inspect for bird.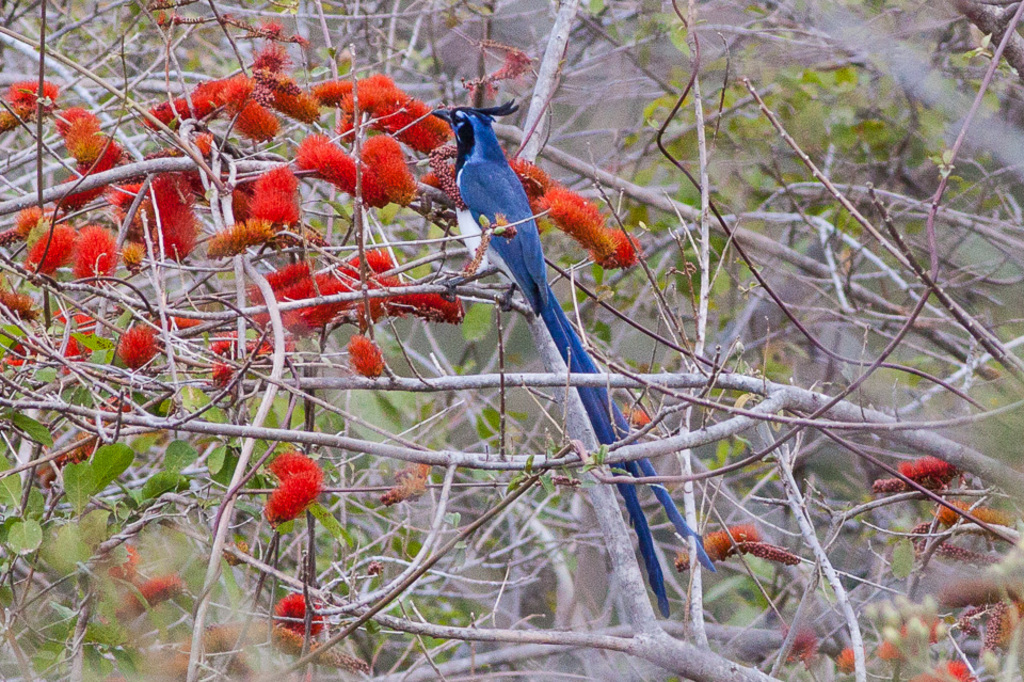
Inspection: 425,99,710,617.
